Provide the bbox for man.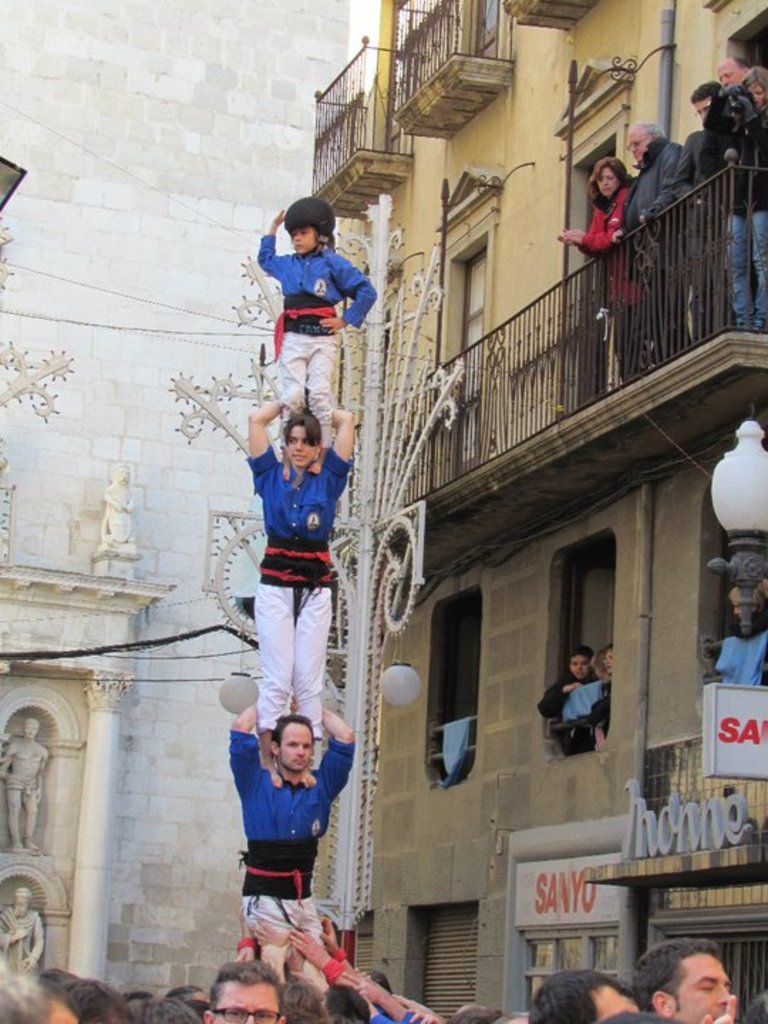
[533,970,649,1023].
